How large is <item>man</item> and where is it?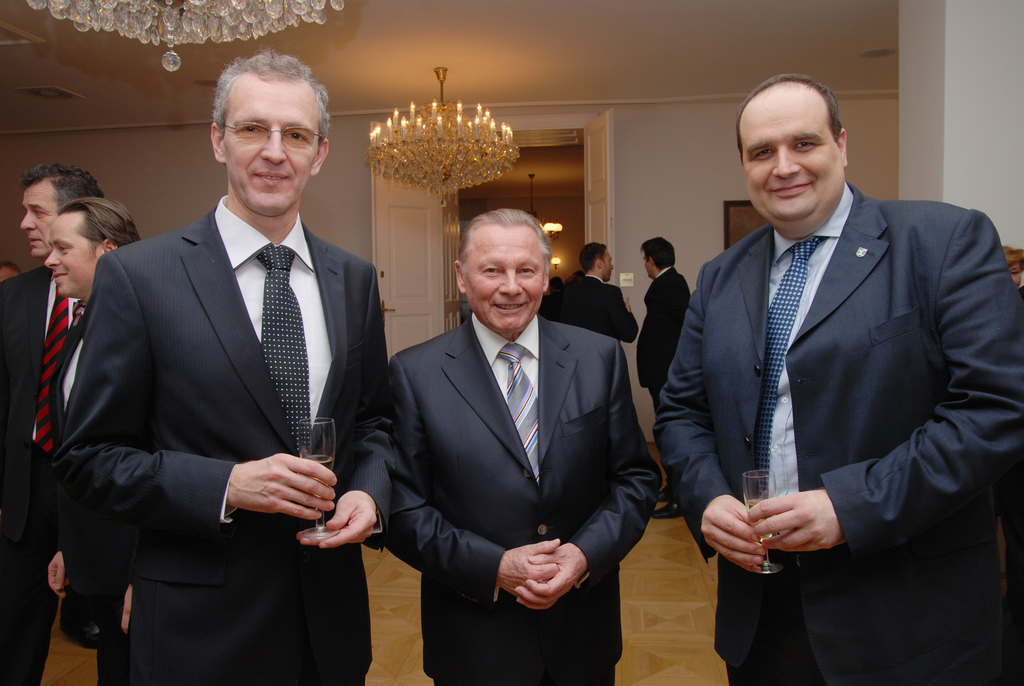
Bounding box: crop(54, 51, 394, 674).
